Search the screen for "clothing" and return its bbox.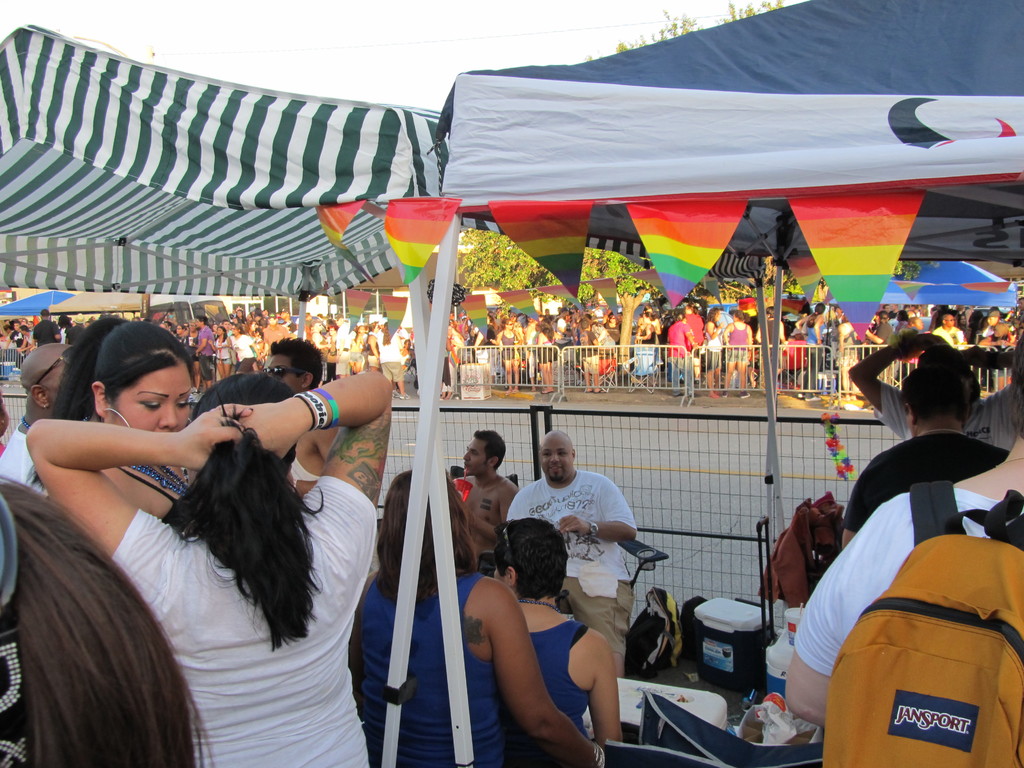
Found: pyautogui.locateOnScreen(0, 424, 52, 500).
